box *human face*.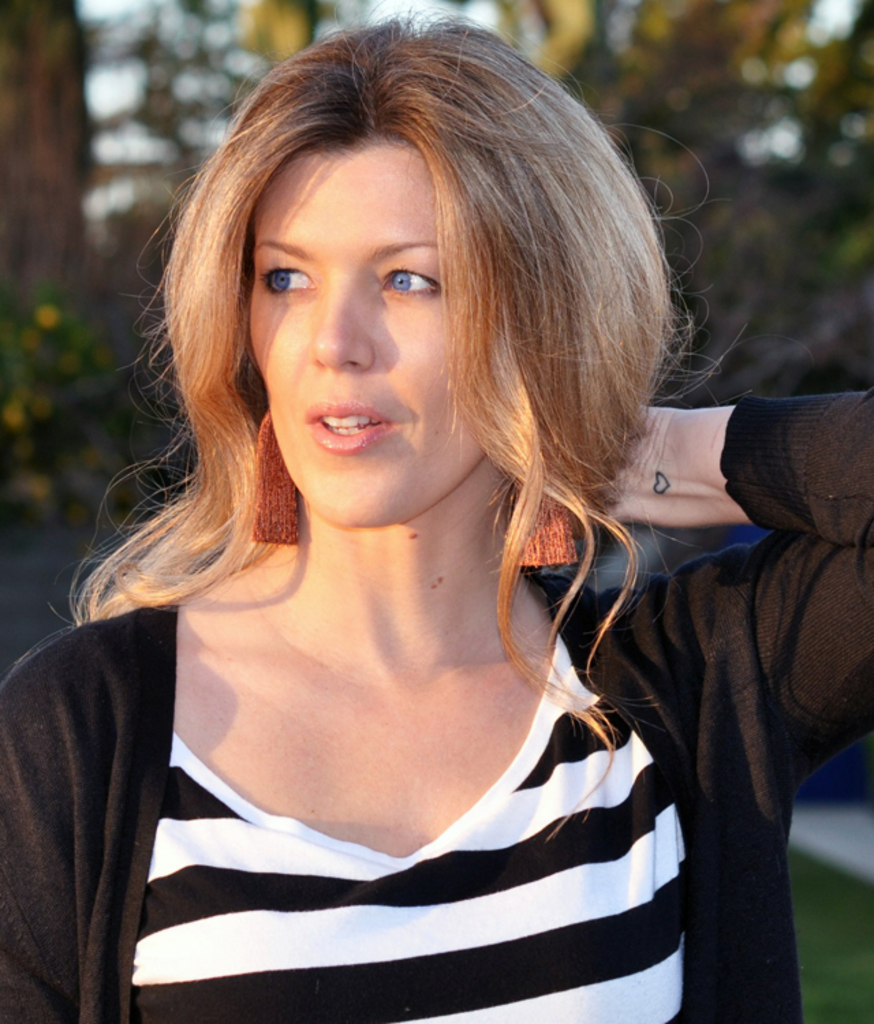
[x1=244, y1=130, x2=494, y2=541].
